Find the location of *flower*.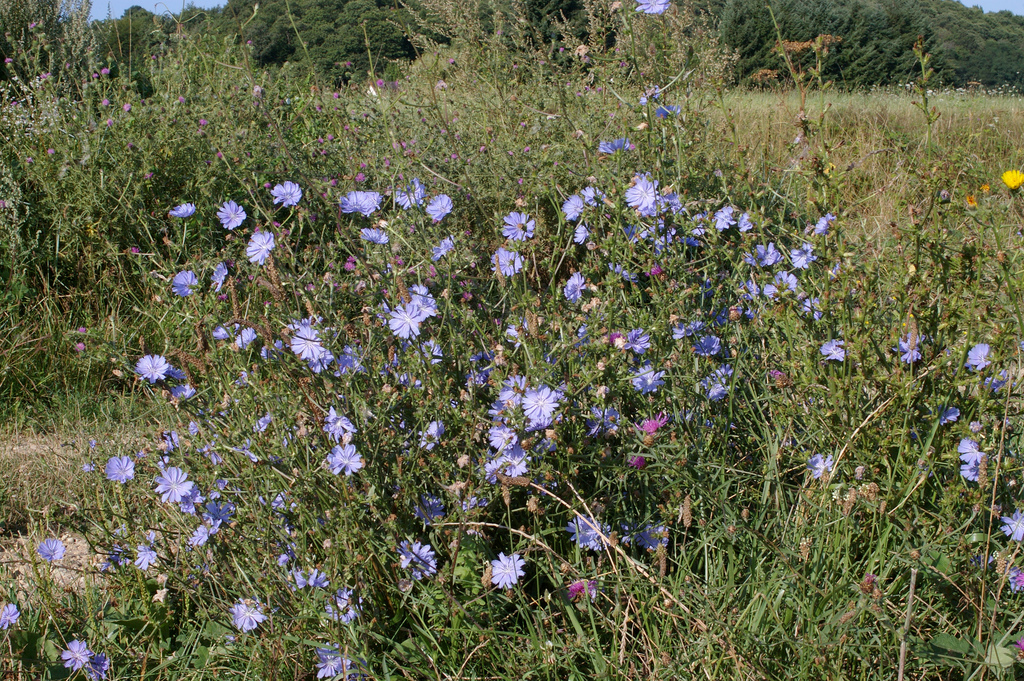
Location: 486, 428, 519, 450.
